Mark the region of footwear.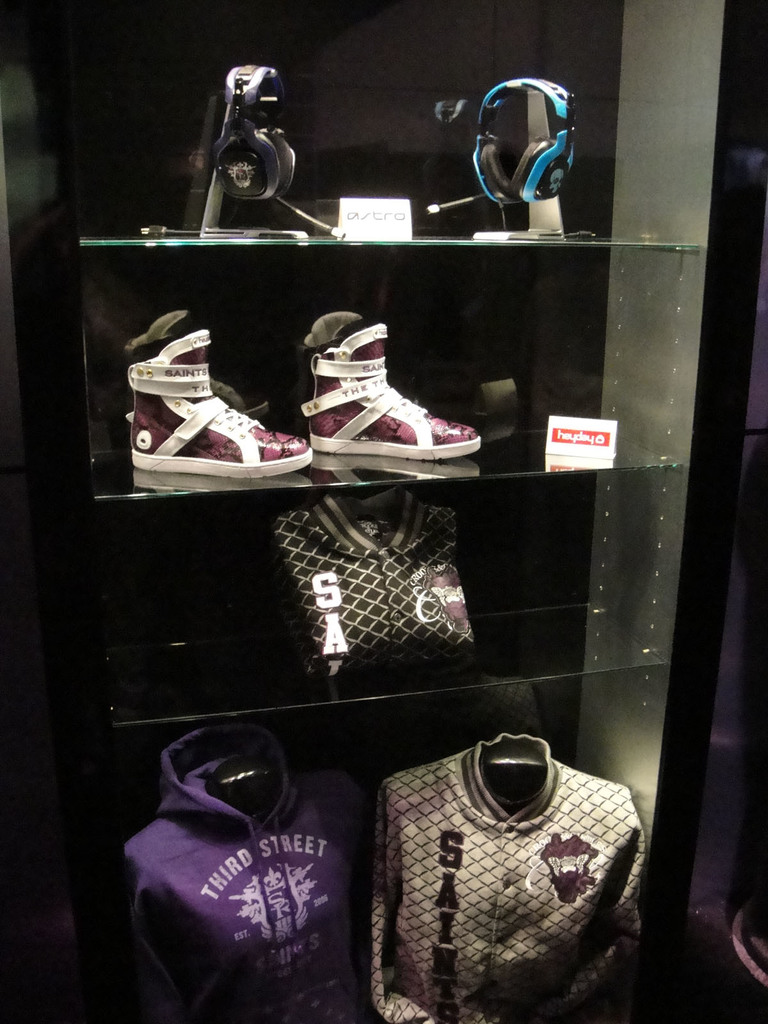
Region: {"left": 295, "top": 302, "right": 486, "bottom": 458}.
